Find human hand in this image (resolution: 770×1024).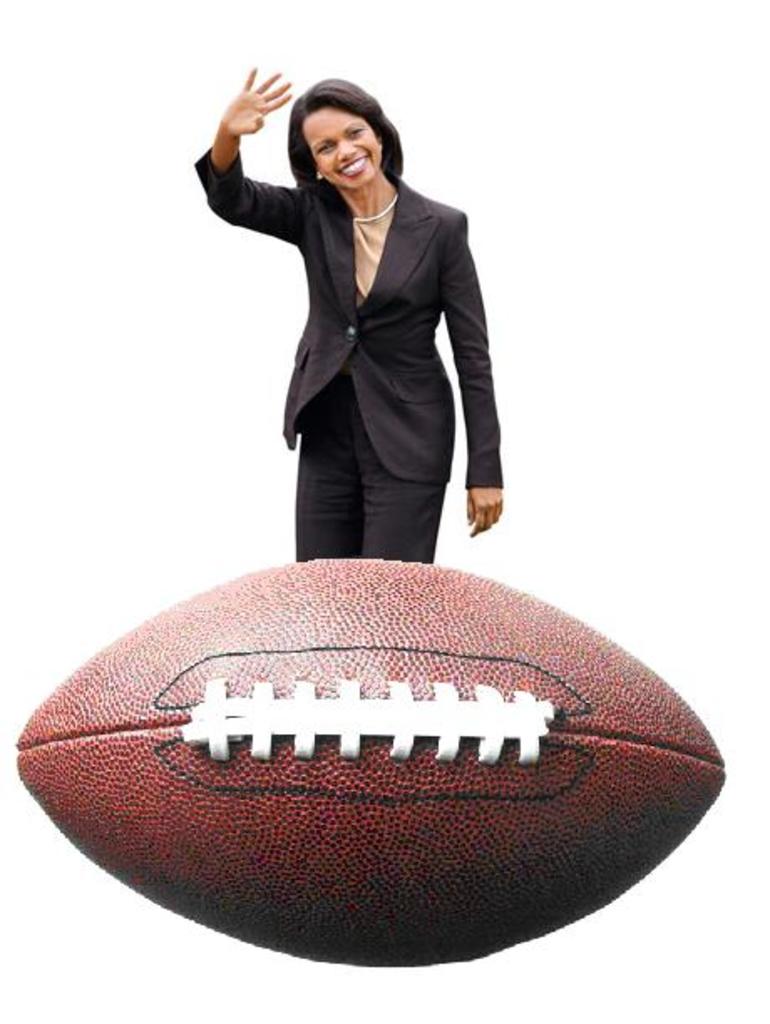
locate(464, 487, 504, 539).
